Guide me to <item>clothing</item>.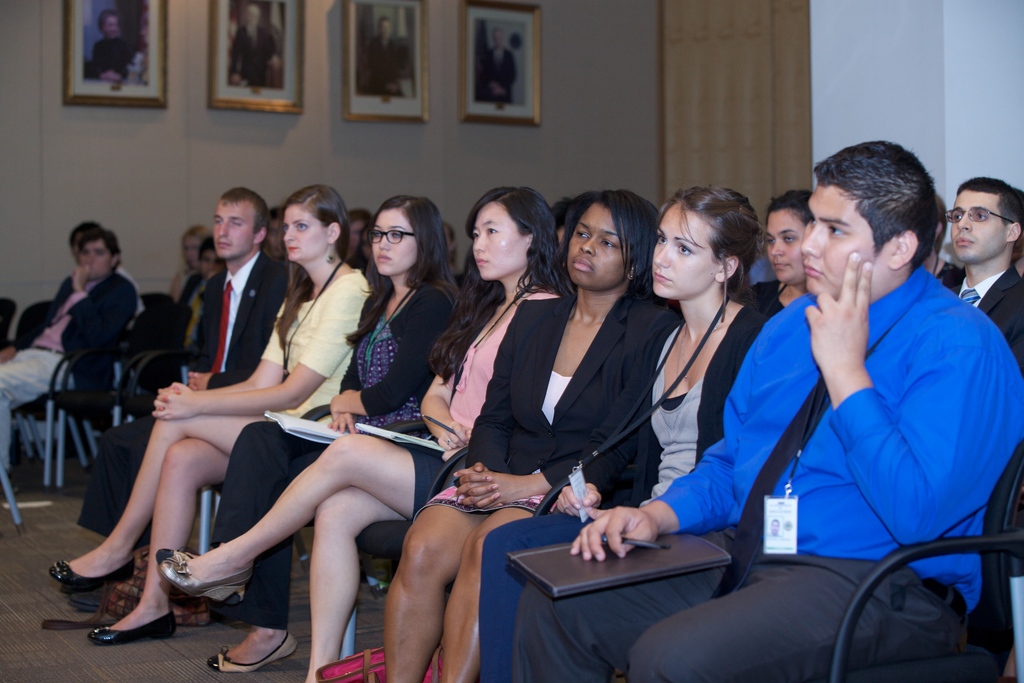
Guidance: <region>387, 288, 561, 518</region>.
